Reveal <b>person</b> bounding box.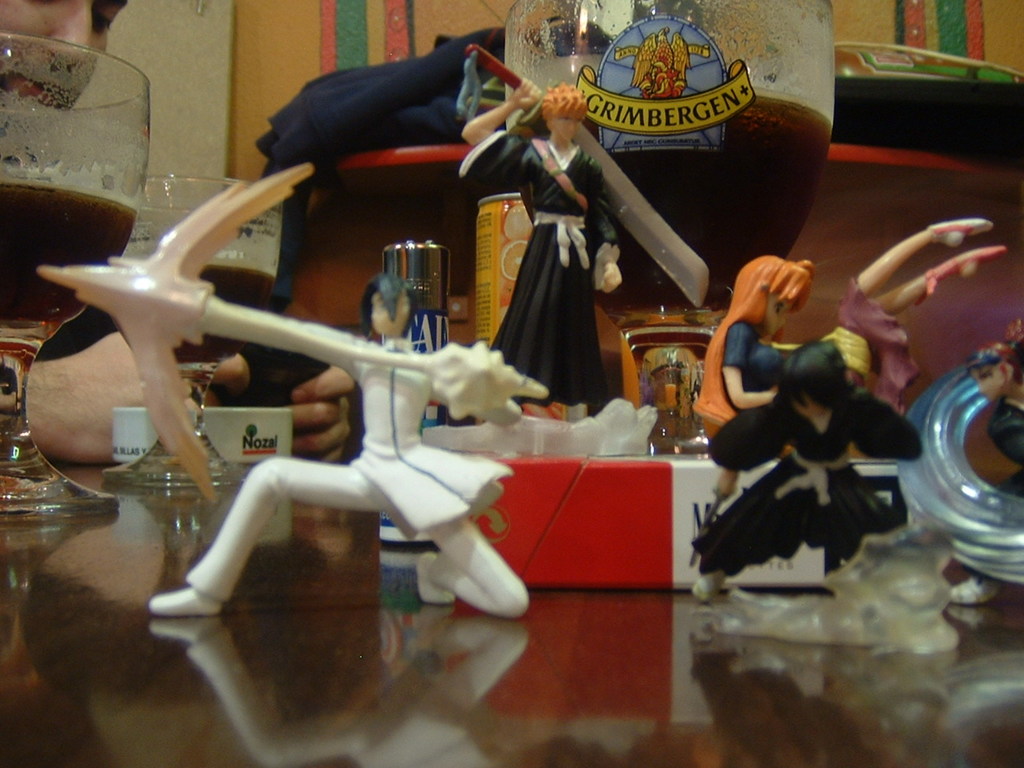
Revealed: 682, 240, 812, 616.
